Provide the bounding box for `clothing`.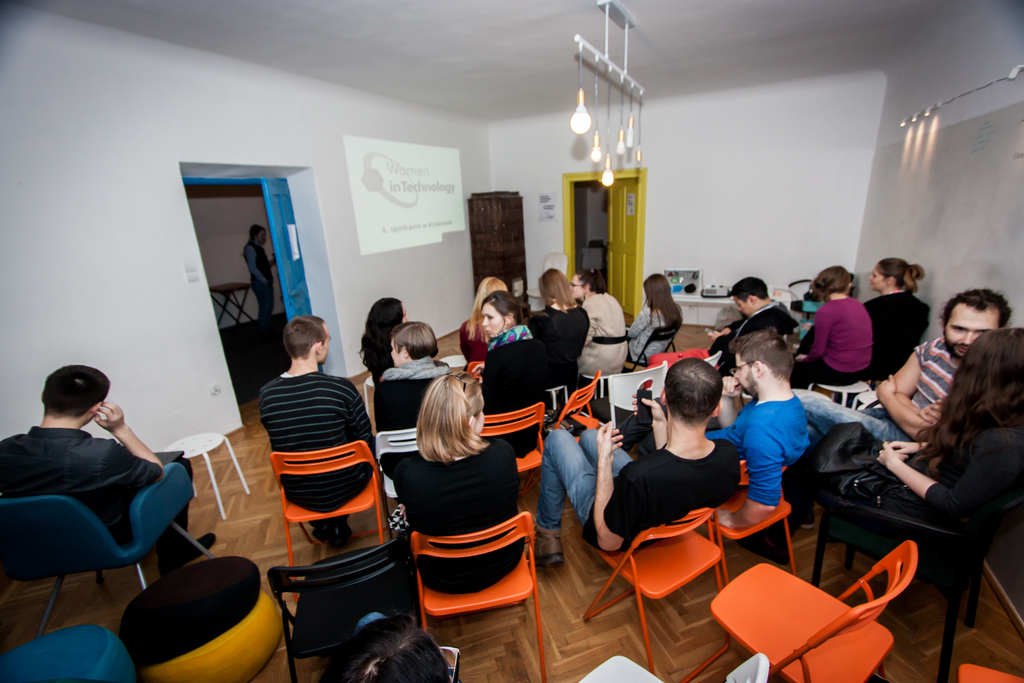
pyautogui.locateOnScreen(576, 288, 628, 378).
